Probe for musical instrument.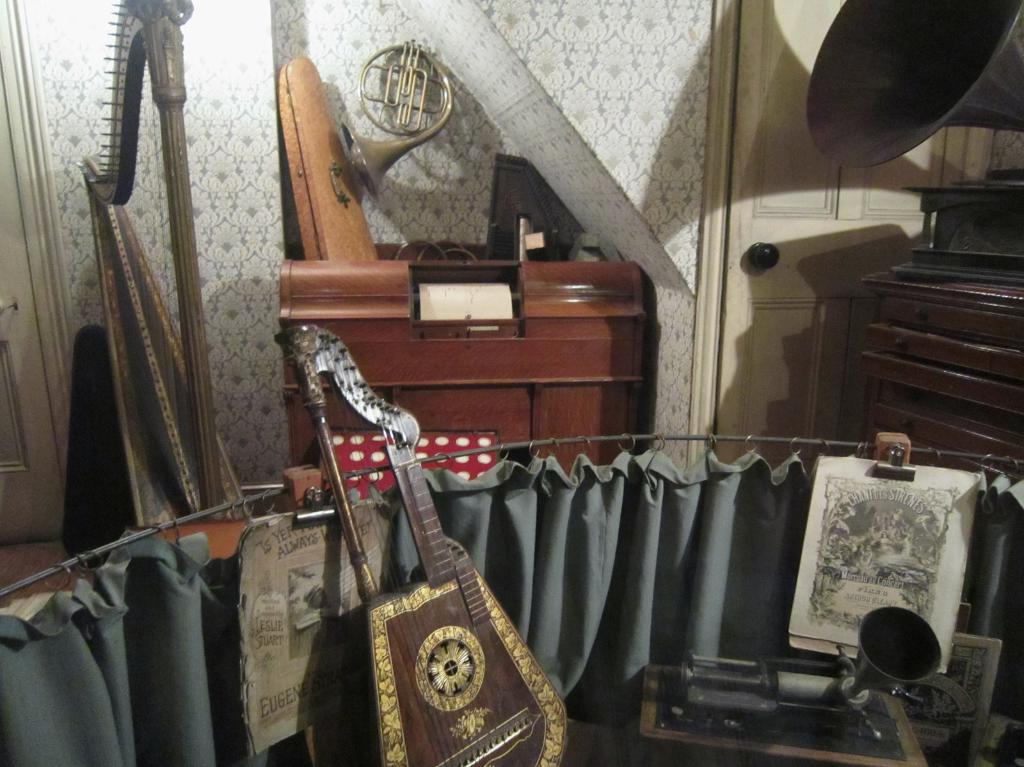
Probe result: <bbox>278, 320, 586, 766</bbox>.
